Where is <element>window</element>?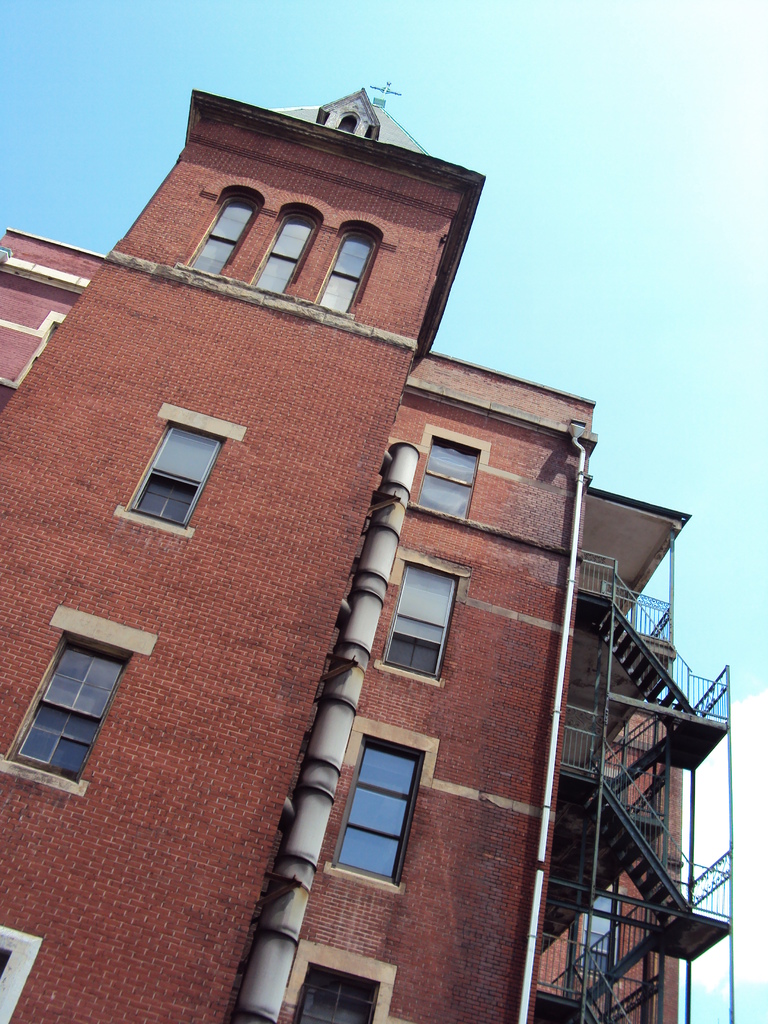
select_region(125, 425, 221, 526).
